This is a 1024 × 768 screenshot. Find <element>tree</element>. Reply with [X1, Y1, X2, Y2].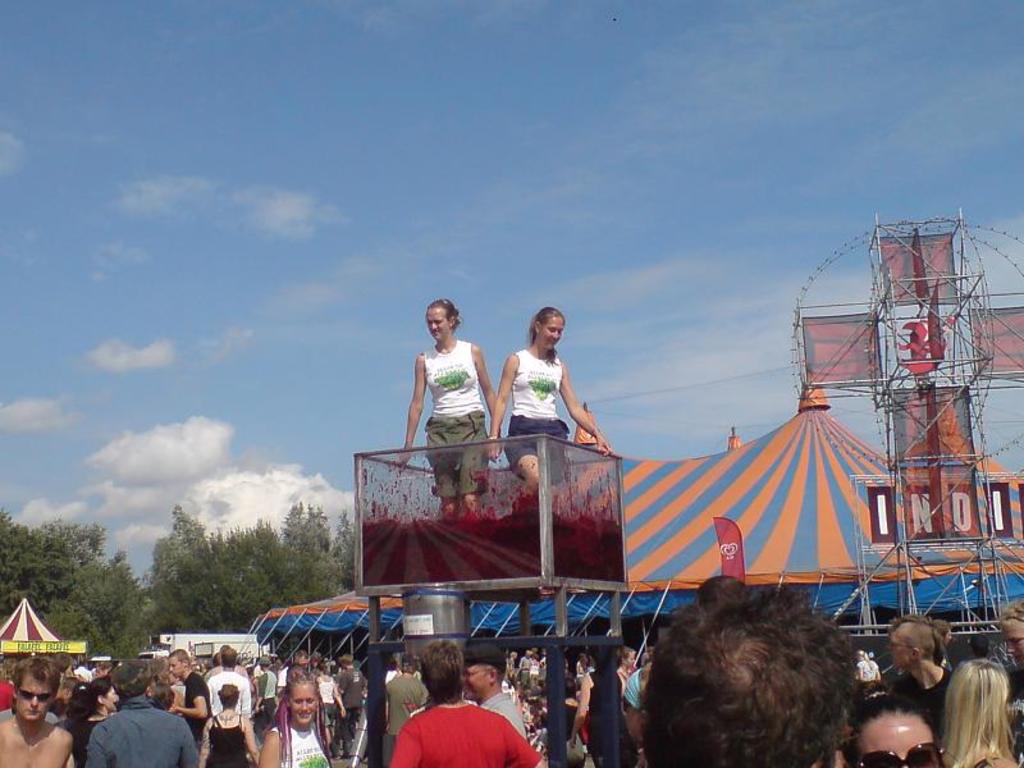
[47, 554, 151, 663].
